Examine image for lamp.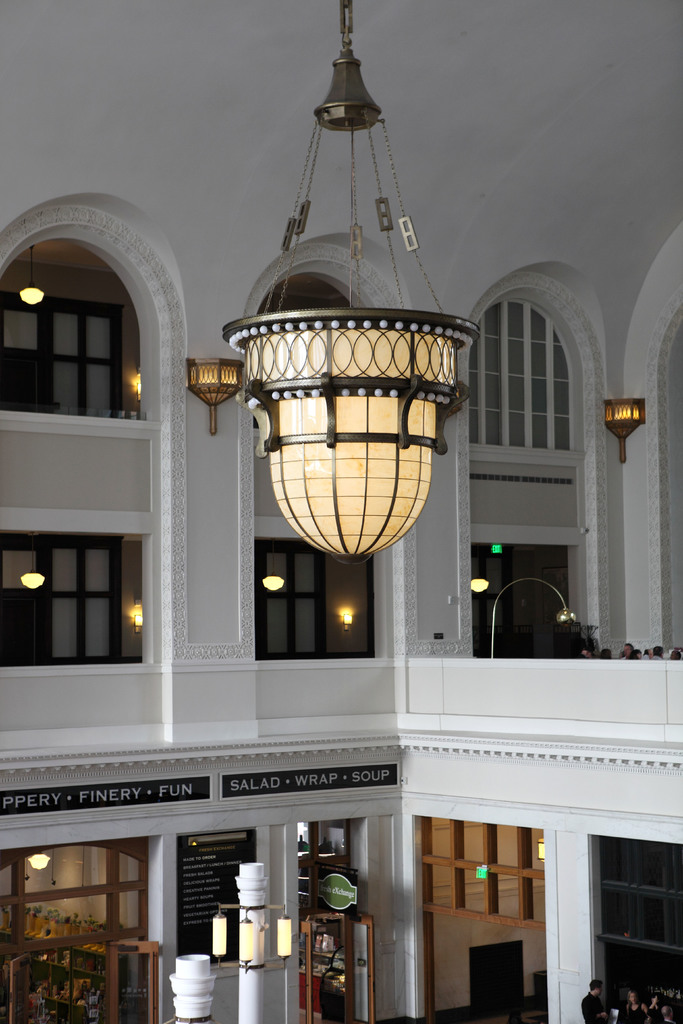
Examination result: left=538, top=836, right=545, bottom=863.
